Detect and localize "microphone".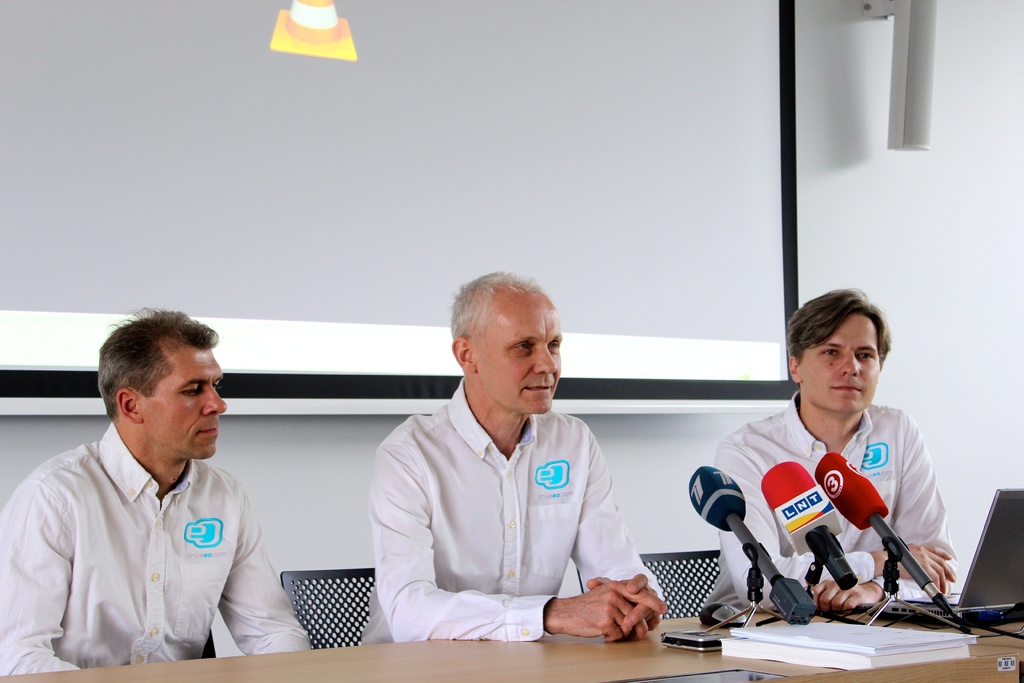
Localized at <region>754, 462, 860, 589</region>.
